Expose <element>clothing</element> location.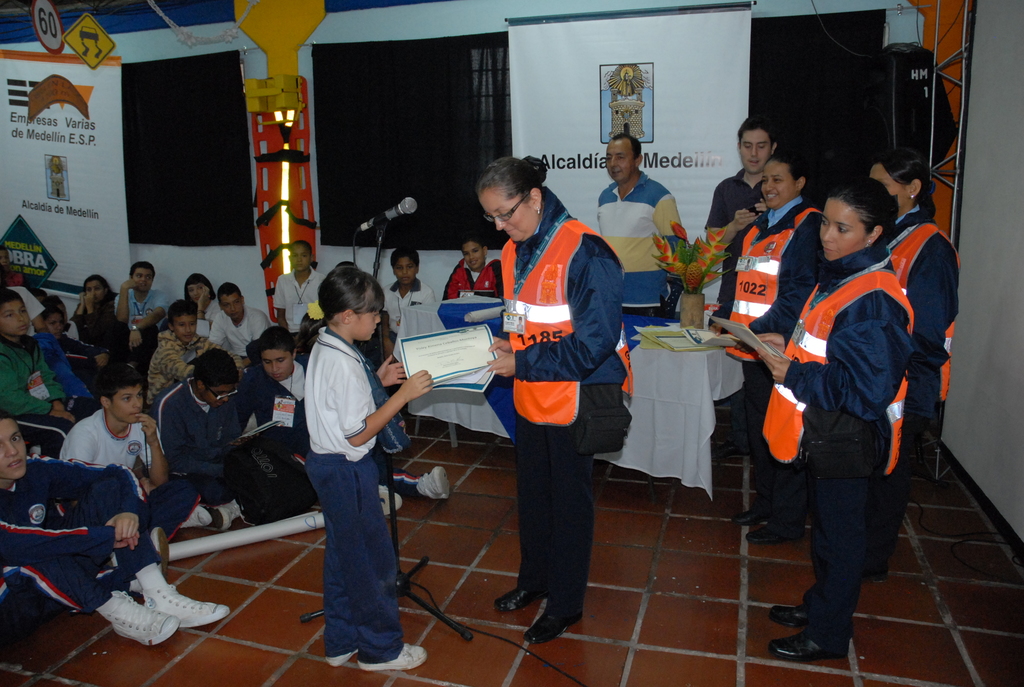
Exposed at left=300, top=319, right=380, bottom=463.
